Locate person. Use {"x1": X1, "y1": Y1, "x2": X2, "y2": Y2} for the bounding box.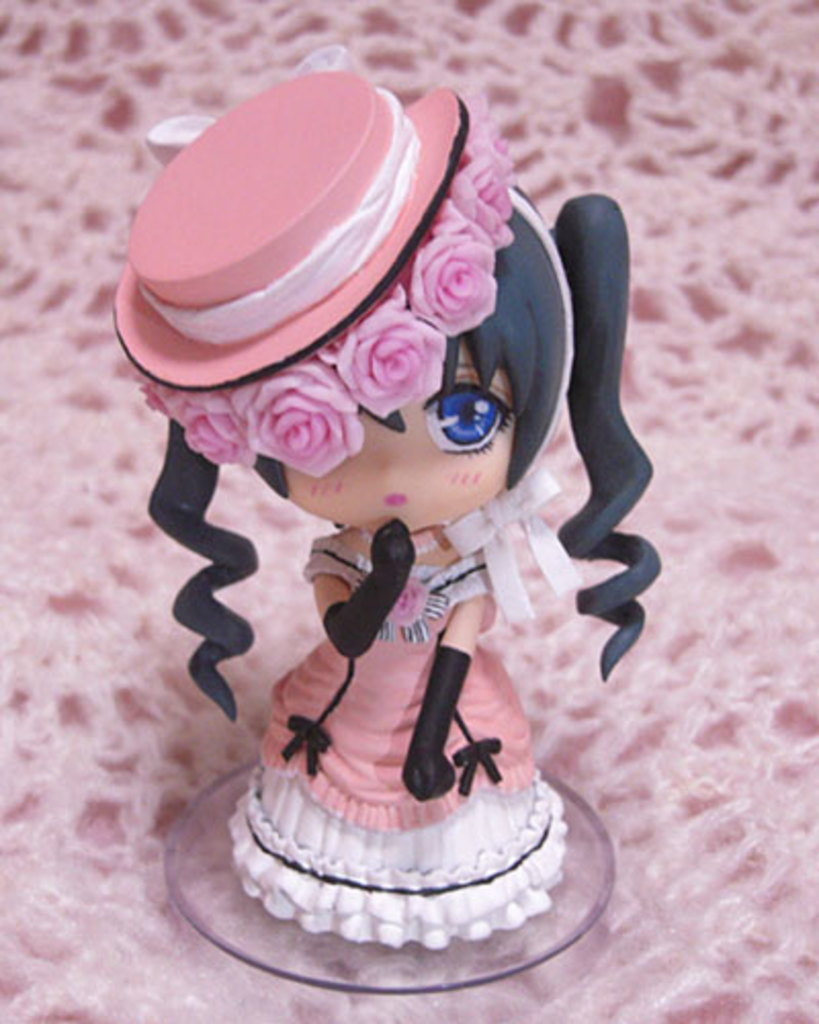
{"x1": 96, "y1": 35, "x2": 678, "y2": 961}.
